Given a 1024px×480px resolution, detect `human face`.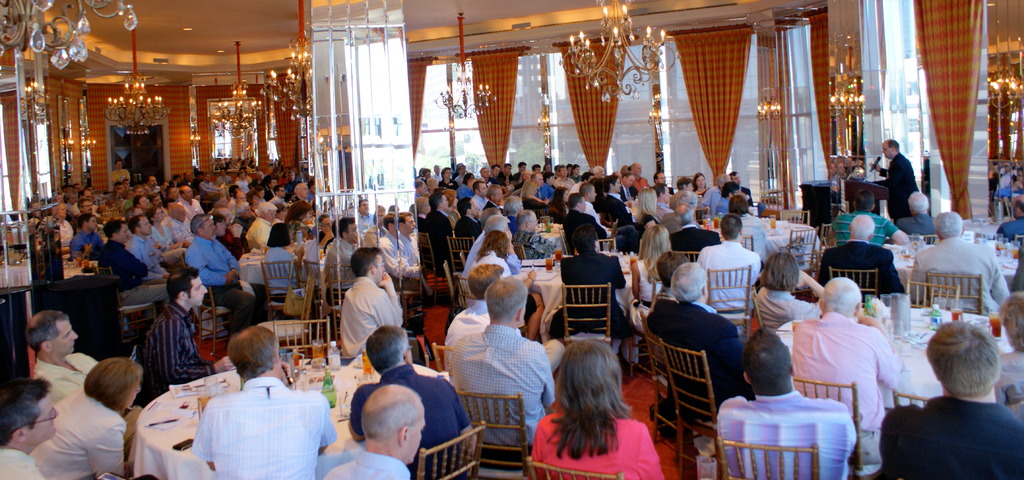
region(219, 220, 228, 237).
